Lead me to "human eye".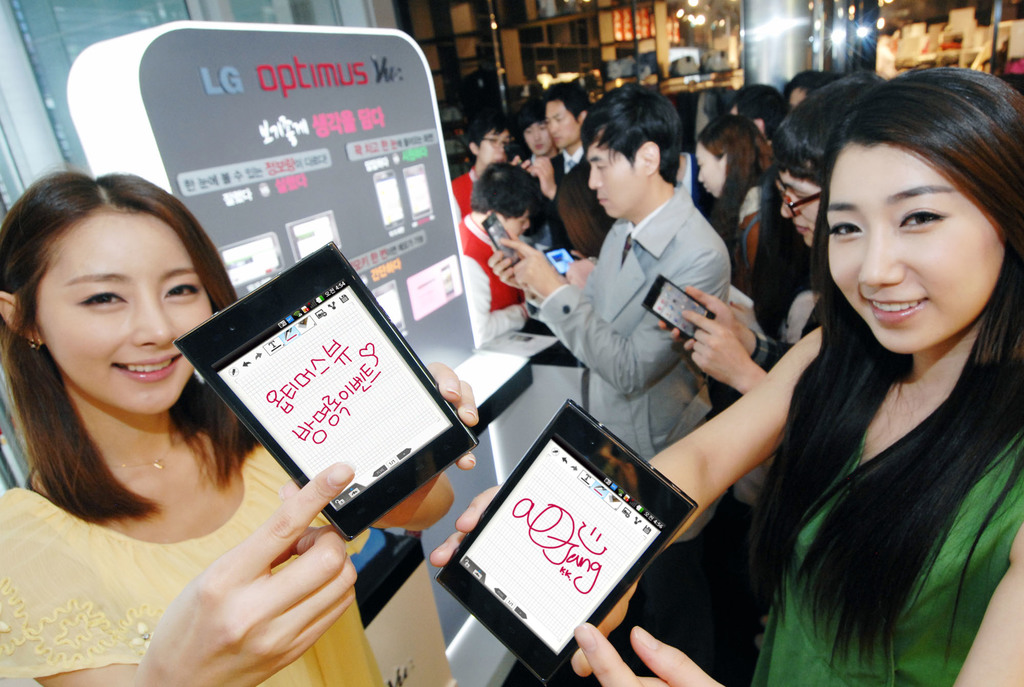
Lead to (552,113,563,122).
